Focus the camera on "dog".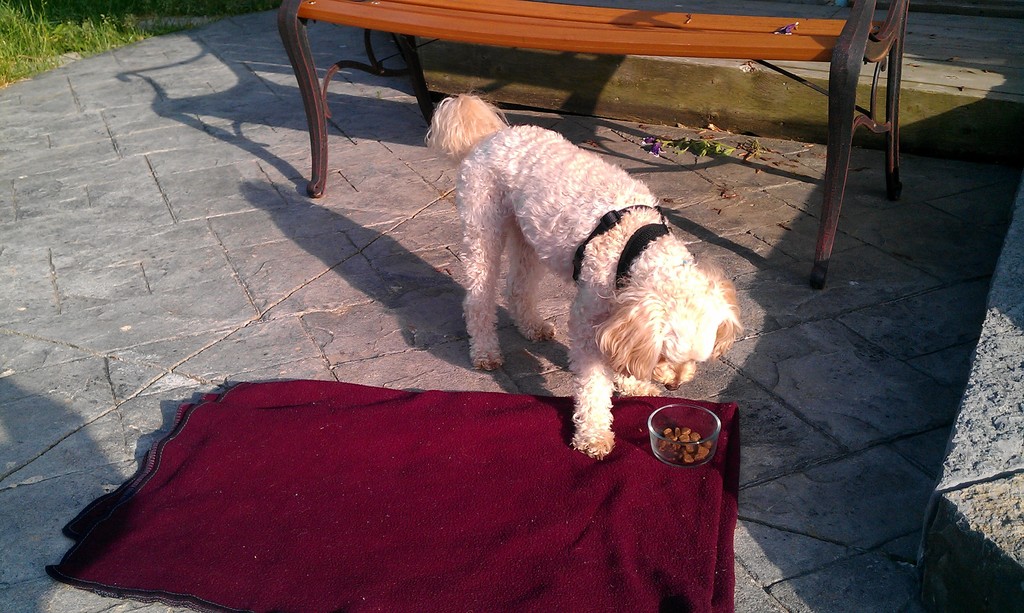
Focus region: detection(423, 95, 751, 466).
